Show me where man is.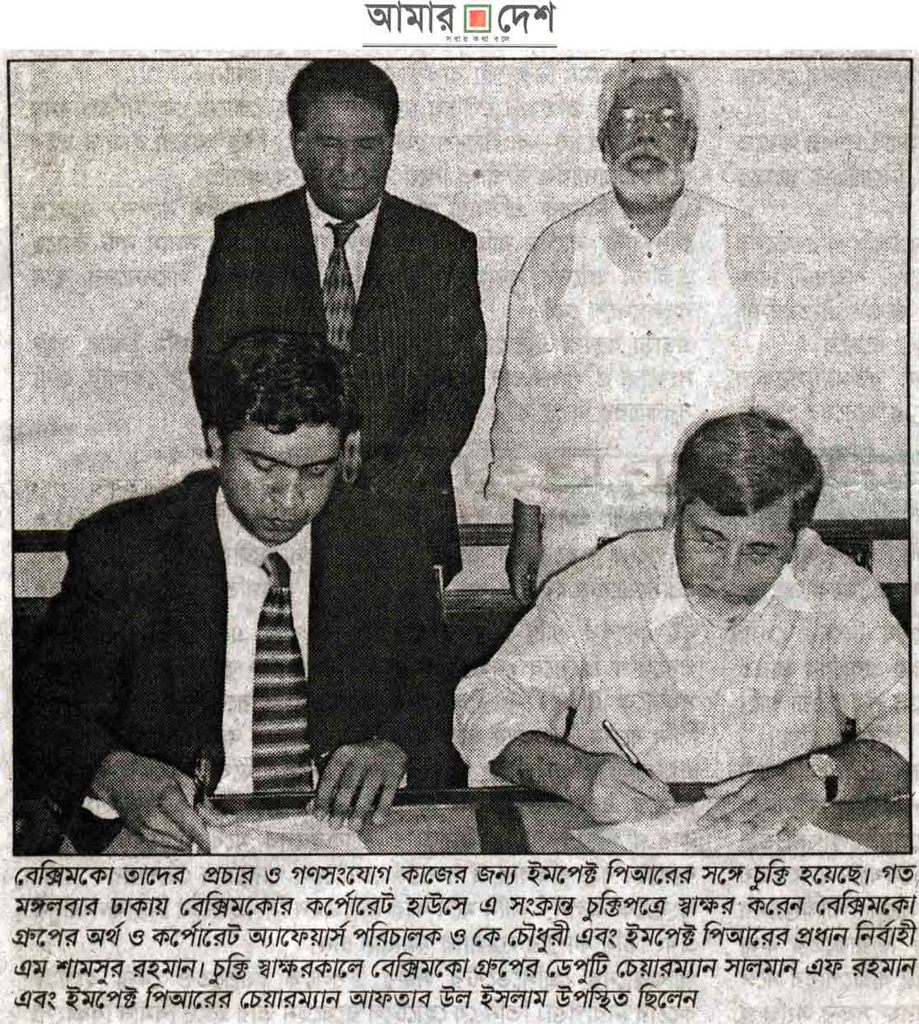
man is at [456,420,910,839].
